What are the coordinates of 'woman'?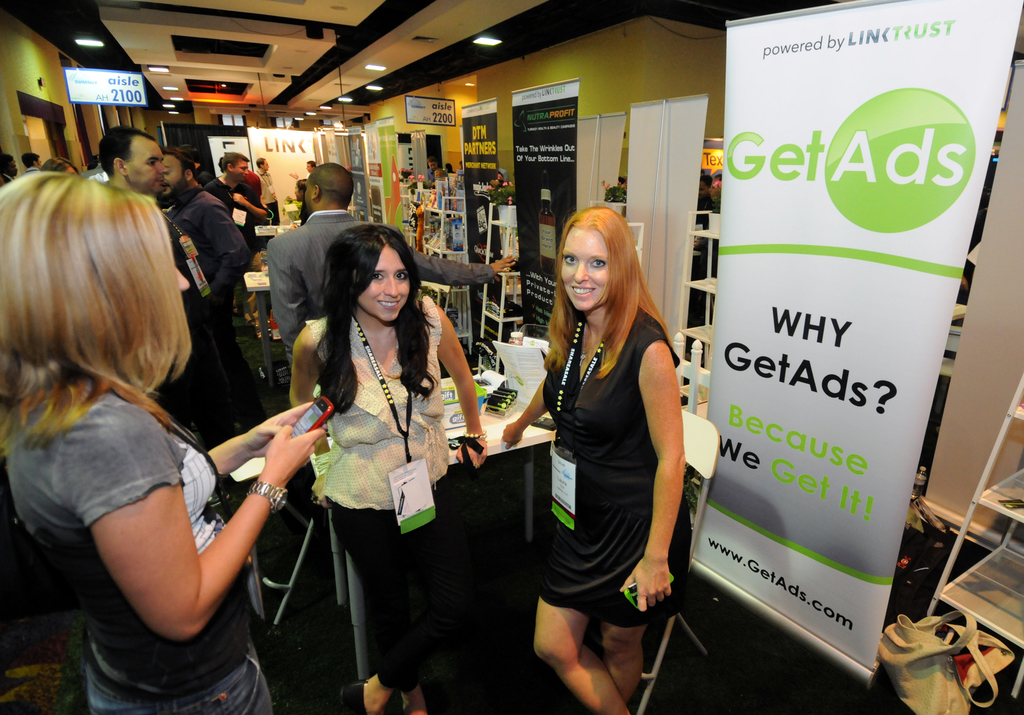
0,174,326,714.
